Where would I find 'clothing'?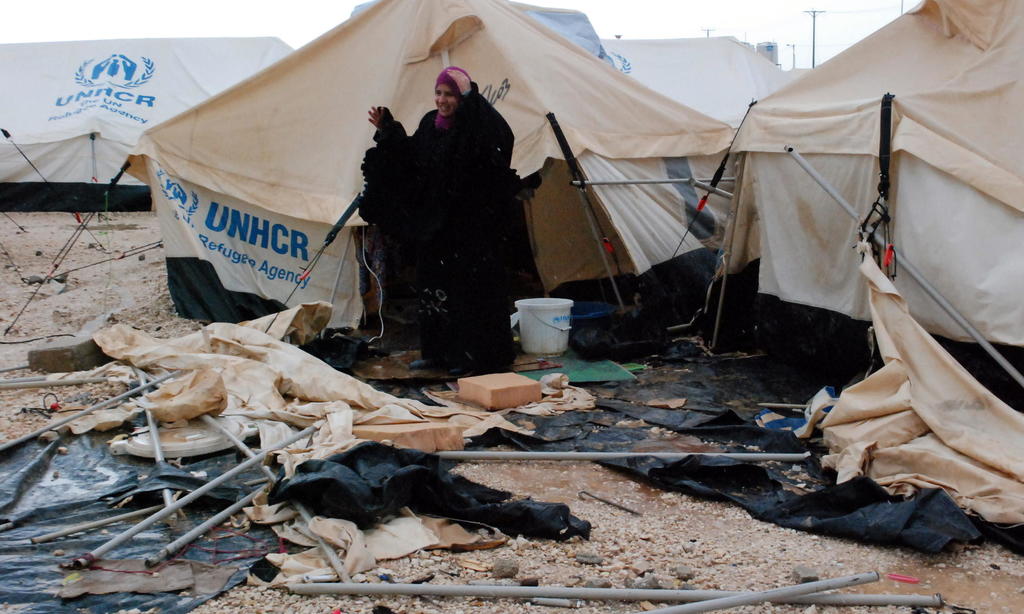
At [left=344, top=52, right=561, bottom=382].
